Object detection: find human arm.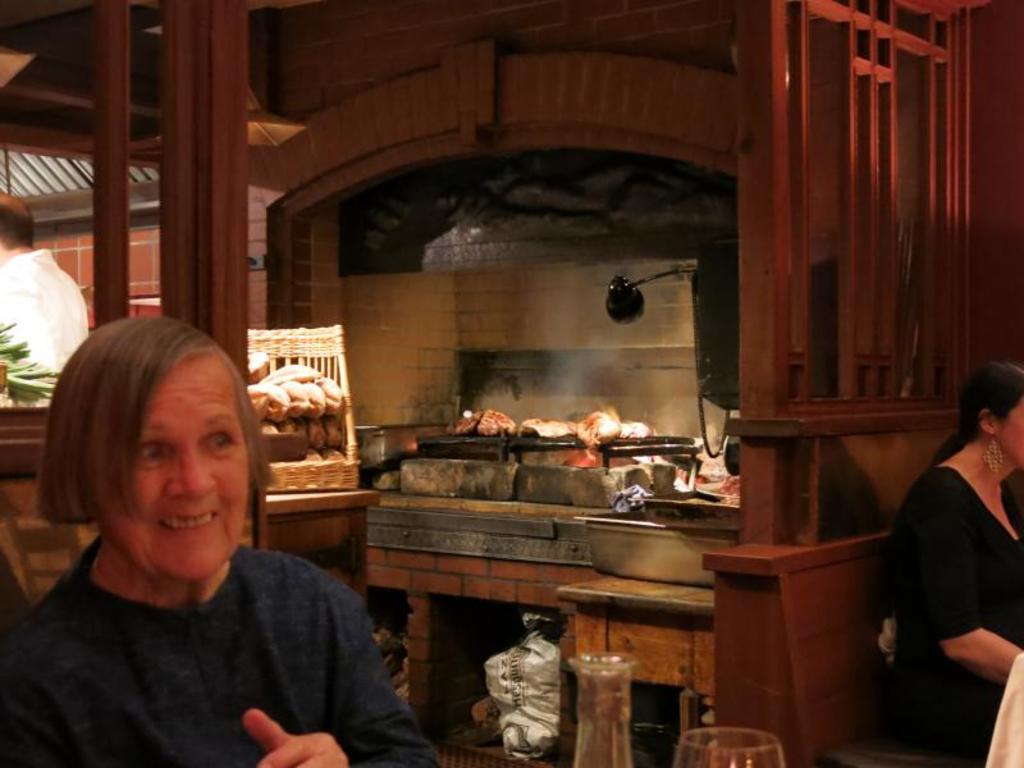
<region>241, 572, 443, 767</region>.
